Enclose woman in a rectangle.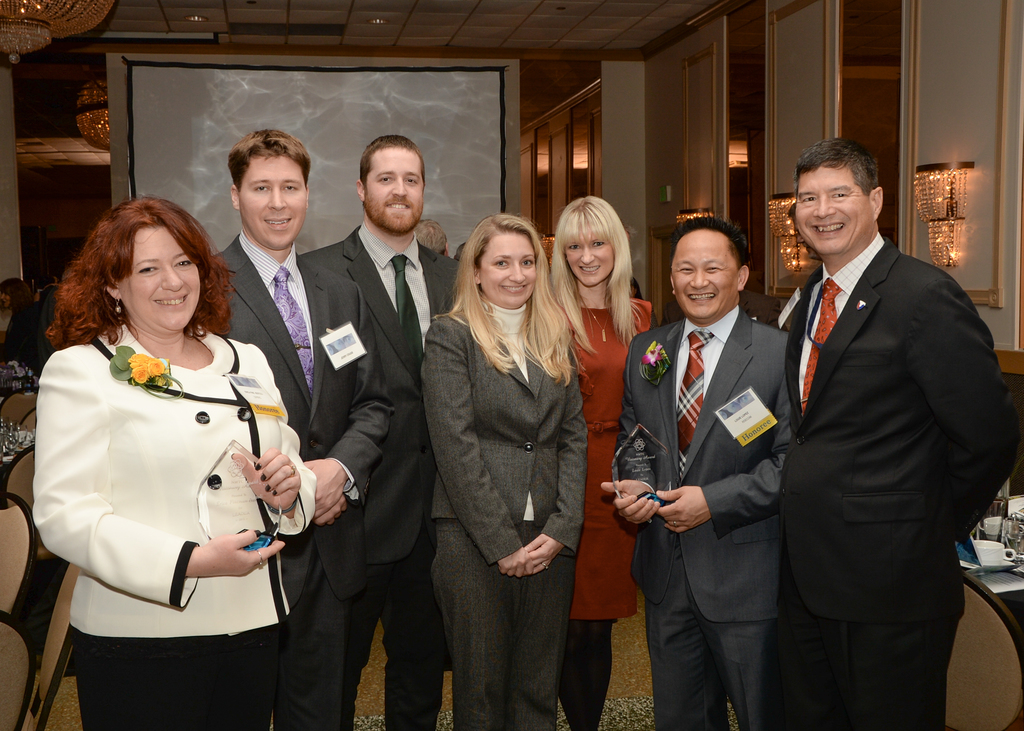
left=421, top=205, right=583, bottom=730.
